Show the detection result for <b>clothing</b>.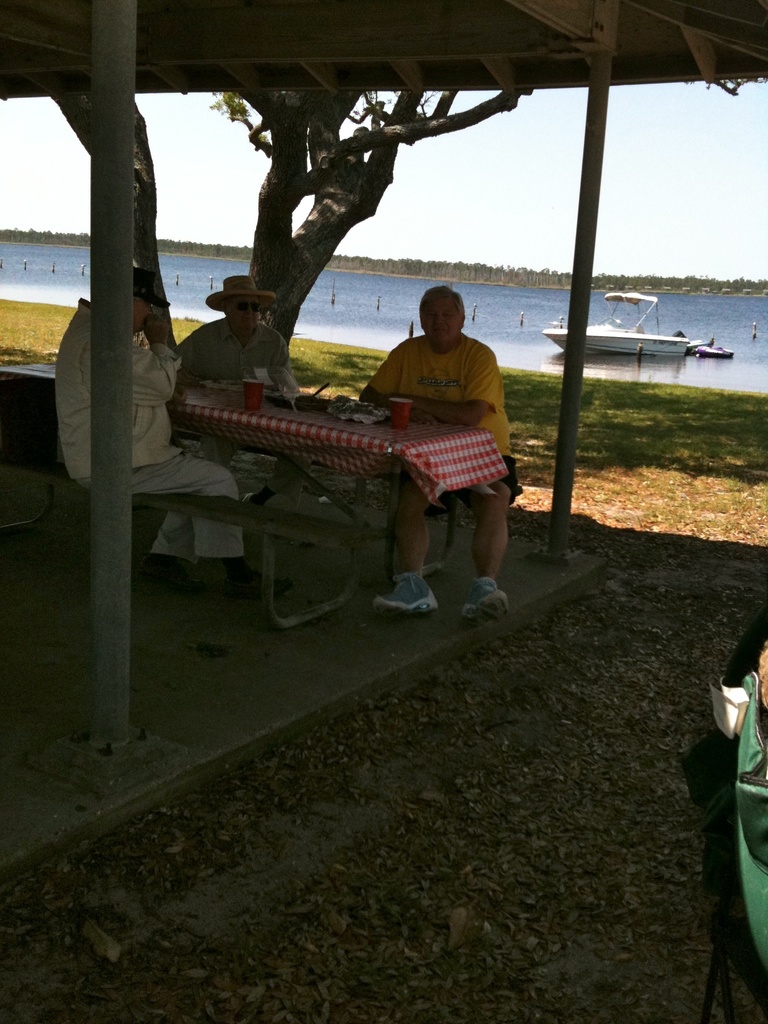
[170, 321, 301, 490].
